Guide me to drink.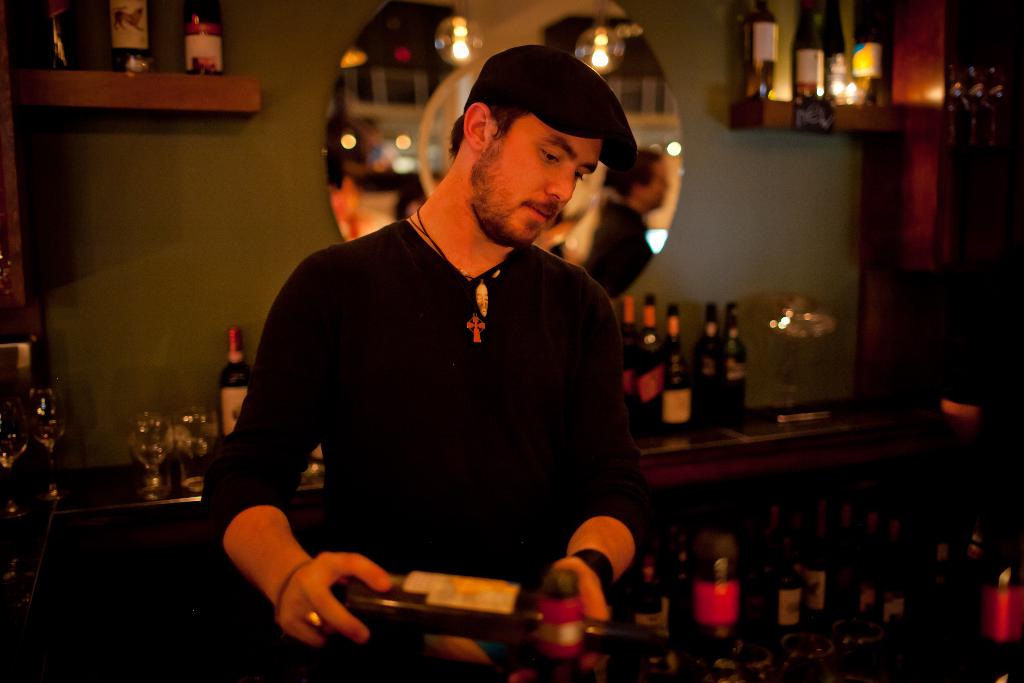
Guidance: box=[0, 433, 30, 470].
